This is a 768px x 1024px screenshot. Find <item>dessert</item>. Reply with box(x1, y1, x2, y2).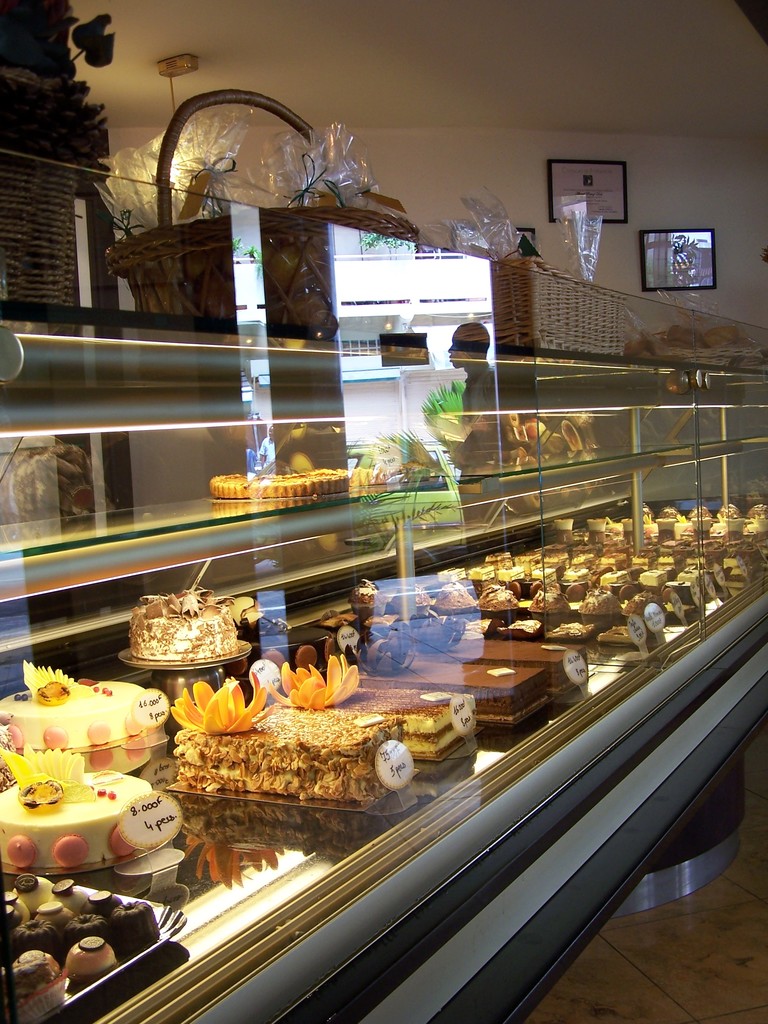
box(573, 543, 670, 628).
